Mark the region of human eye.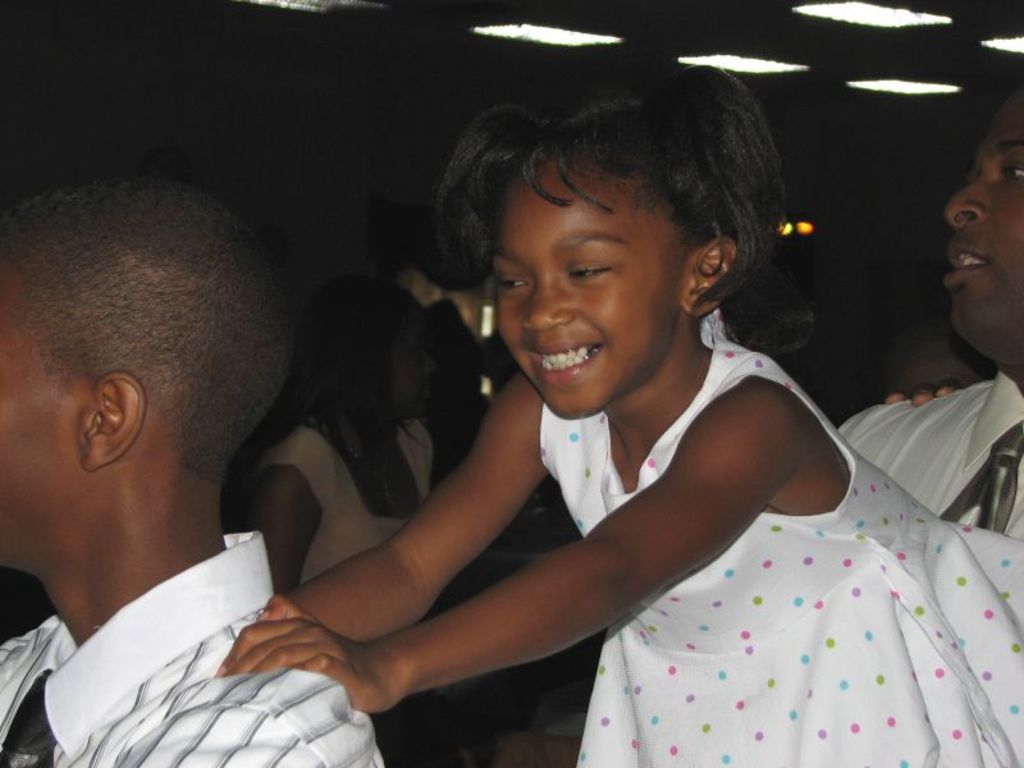
Region: <region>566, 264, 613, 279</region>.
